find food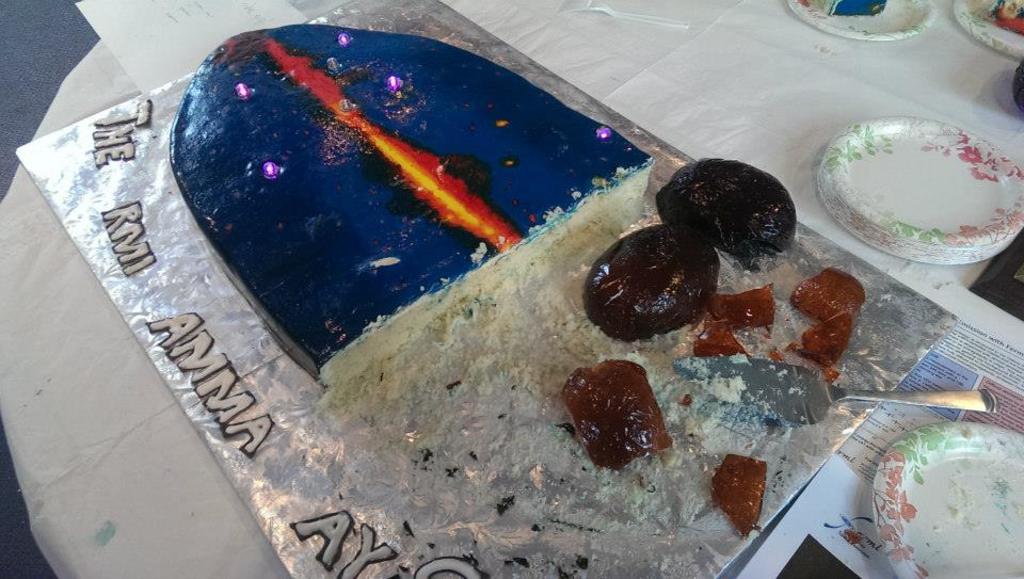
(789, 309, 854, 384)
